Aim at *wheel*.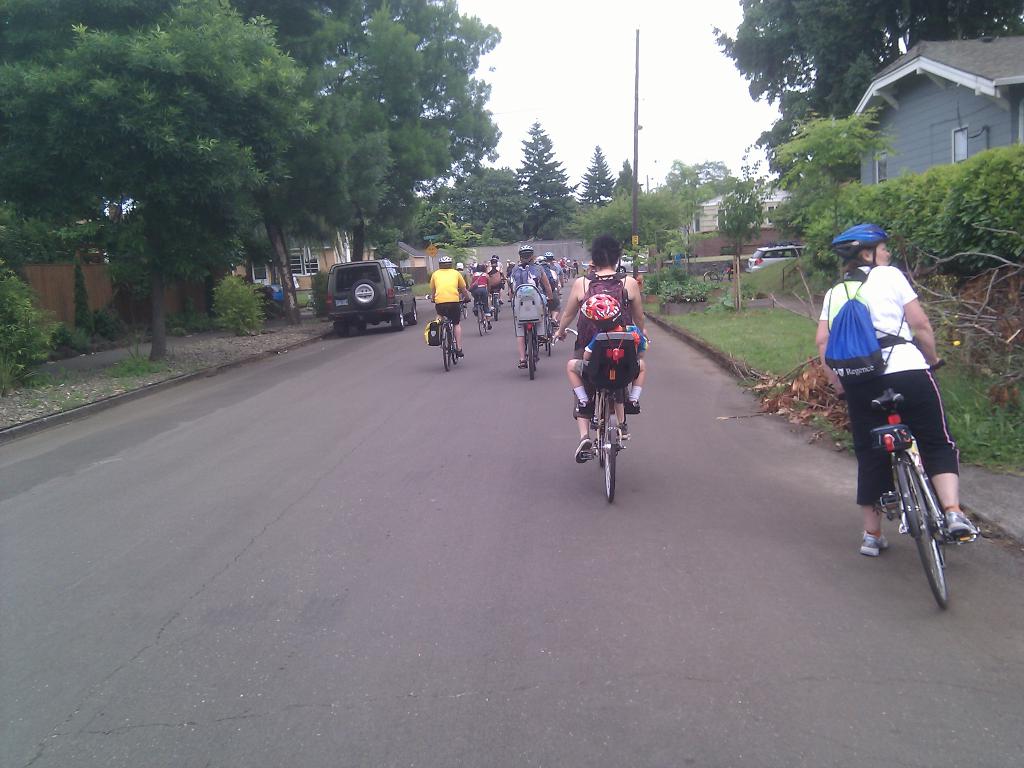
Aimed at bbox=[897, 460, 970, 596].
